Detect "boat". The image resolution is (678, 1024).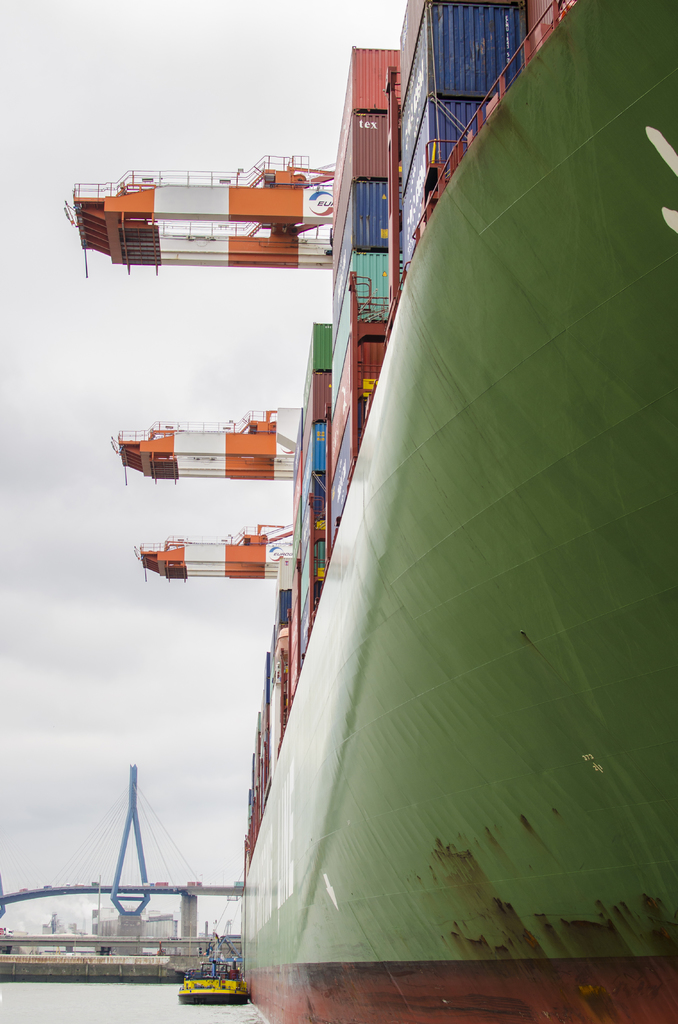
172, 934, 249, 1001.
